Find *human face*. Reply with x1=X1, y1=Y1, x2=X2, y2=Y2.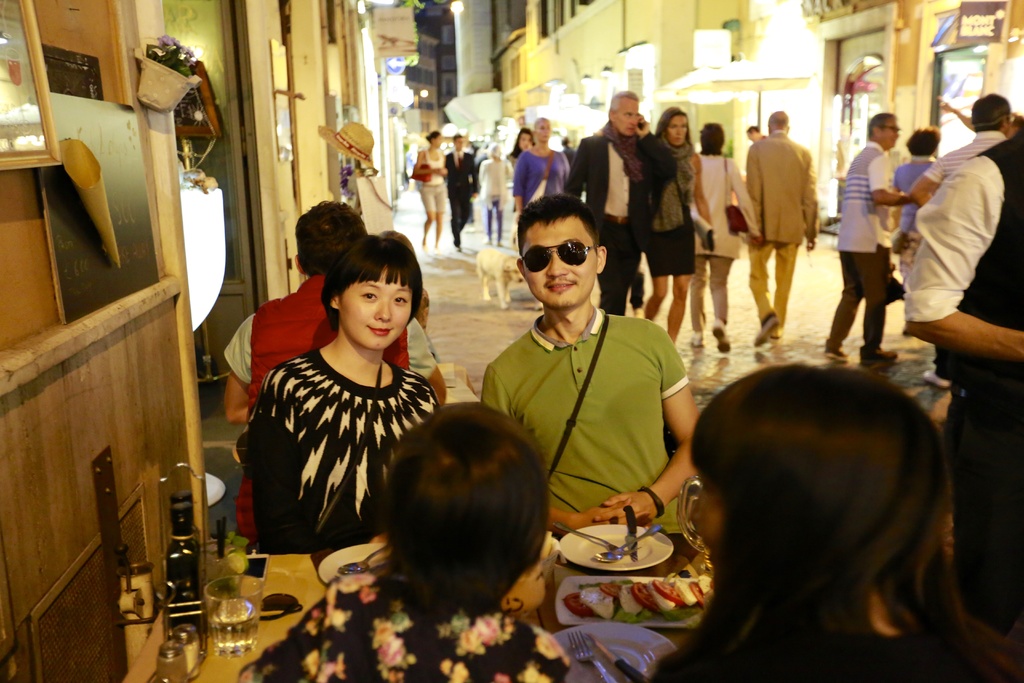
x1=663, y1=113, x2=689, y2=145.
